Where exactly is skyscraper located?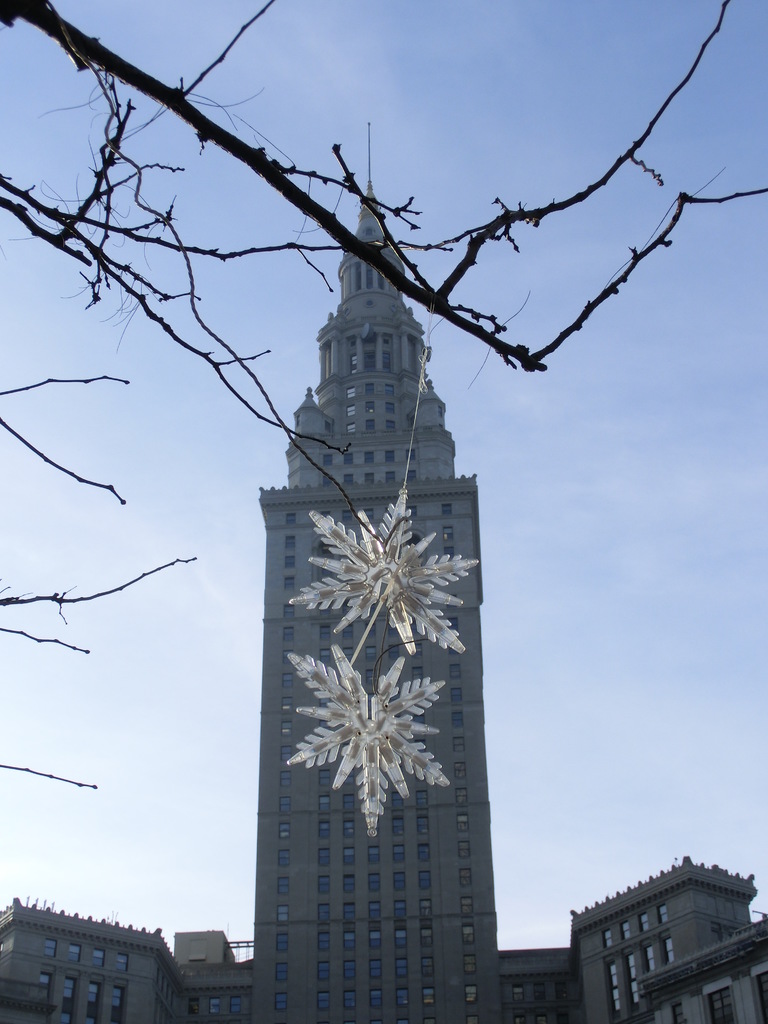
Its bounding box is Rect(223, 234, 543, 975).
